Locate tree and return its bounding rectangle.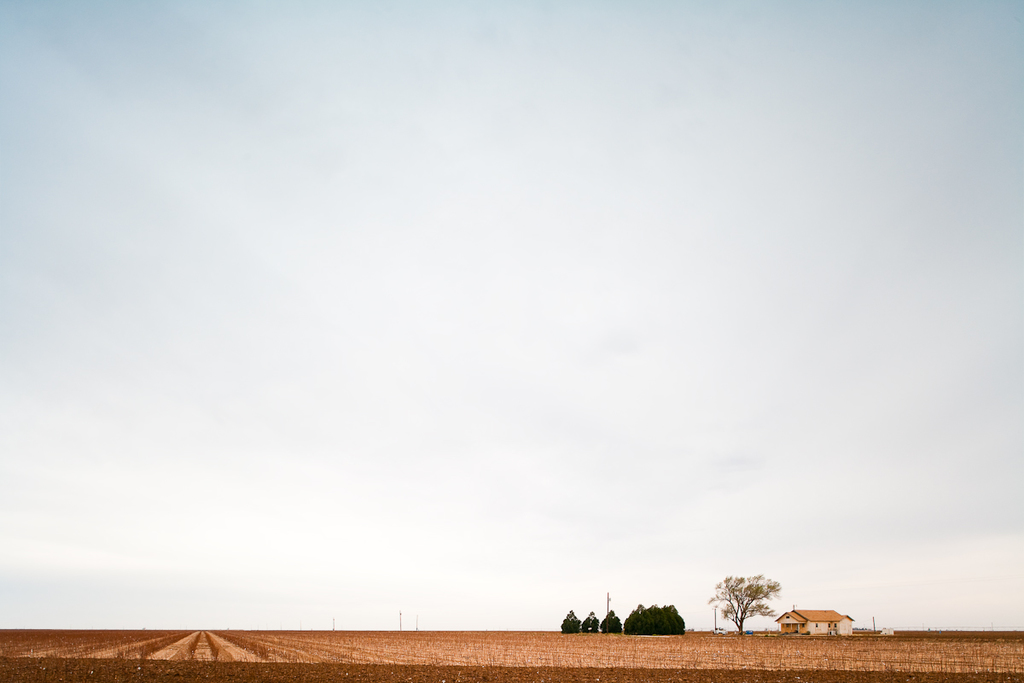
712 578 790 645.
